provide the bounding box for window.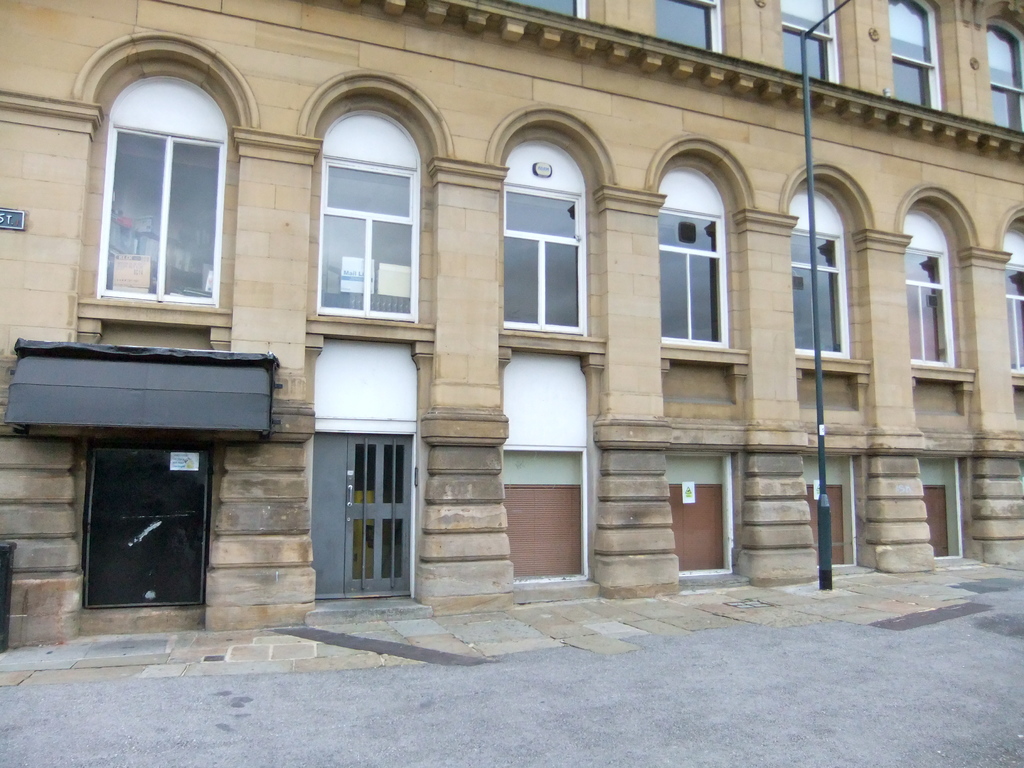
bbox=[795, 172, 848, 367].
